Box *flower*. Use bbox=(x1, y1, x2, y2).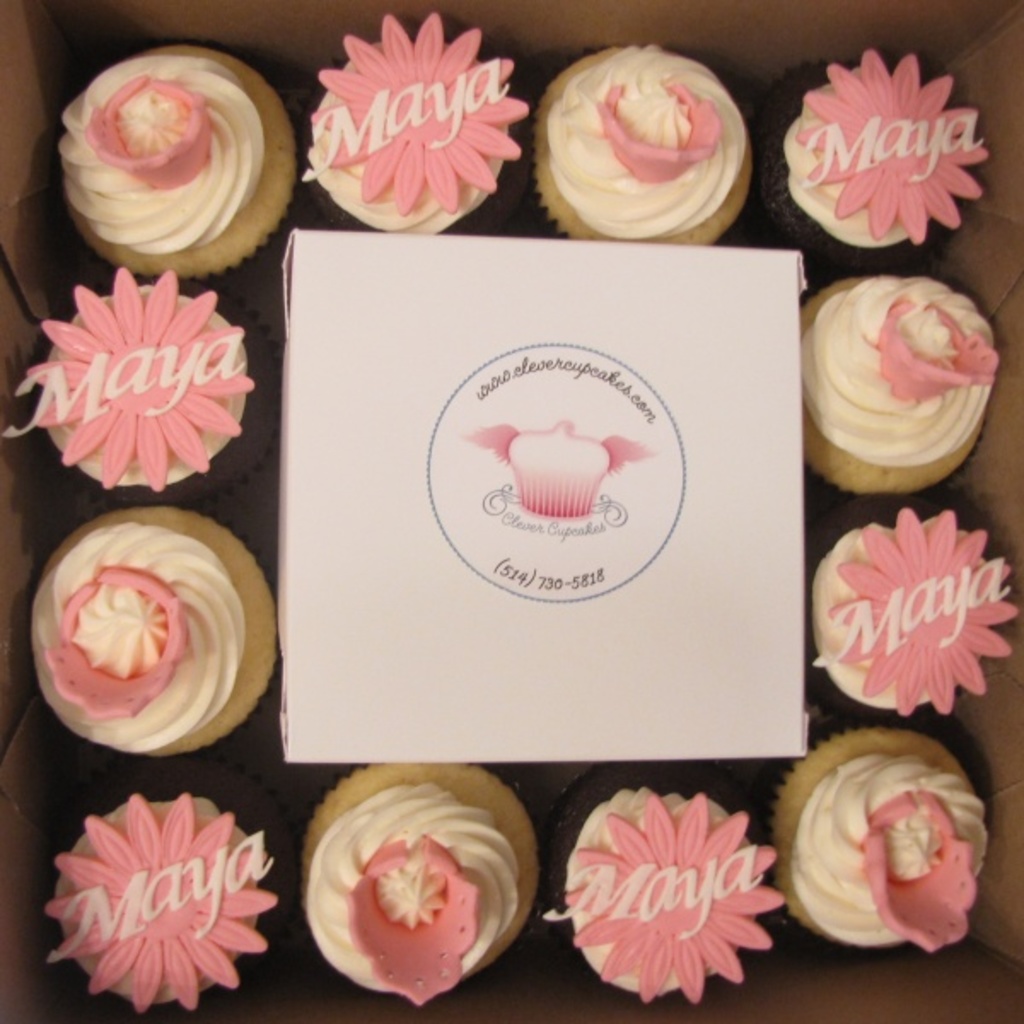
bbox=(38, 790, 283, 1014).
